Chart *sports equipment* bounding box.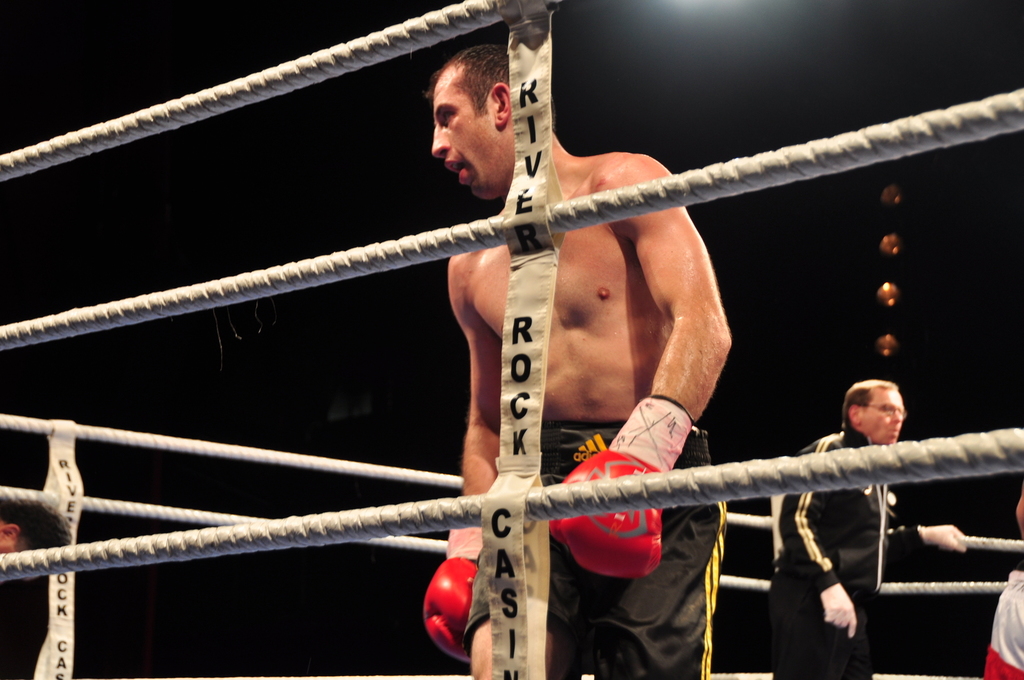
Charted: 546, 397, 689, 581.
